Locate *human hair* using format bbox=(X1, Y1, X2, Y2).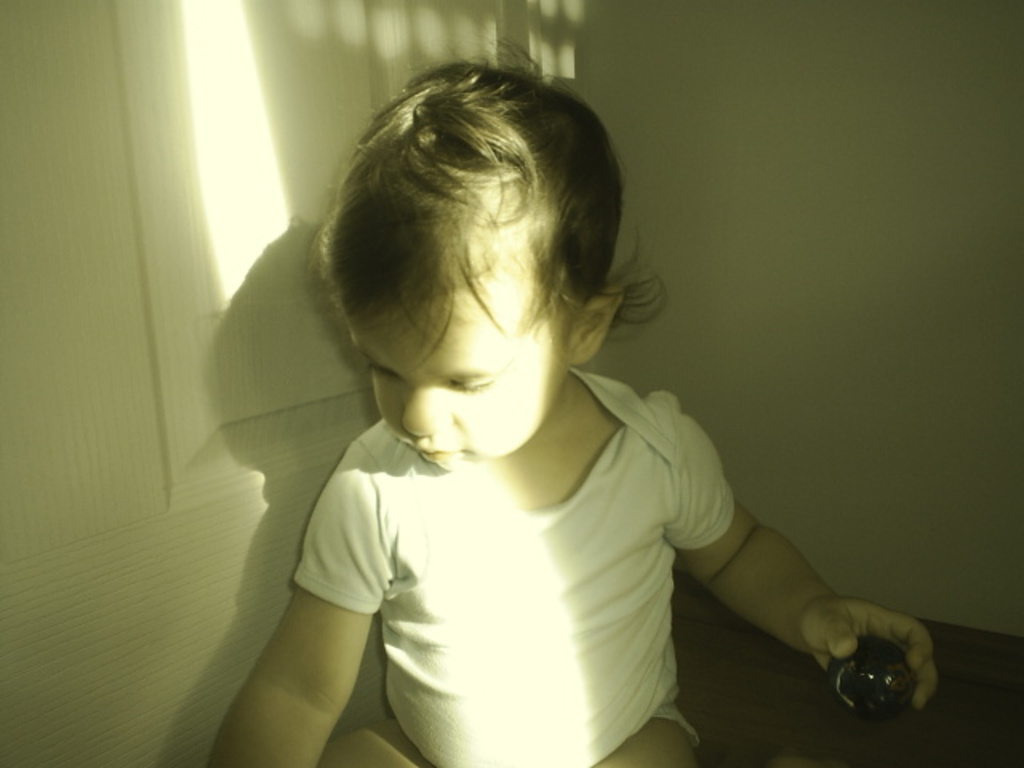
bbox=(350, 75, 610, 378).
